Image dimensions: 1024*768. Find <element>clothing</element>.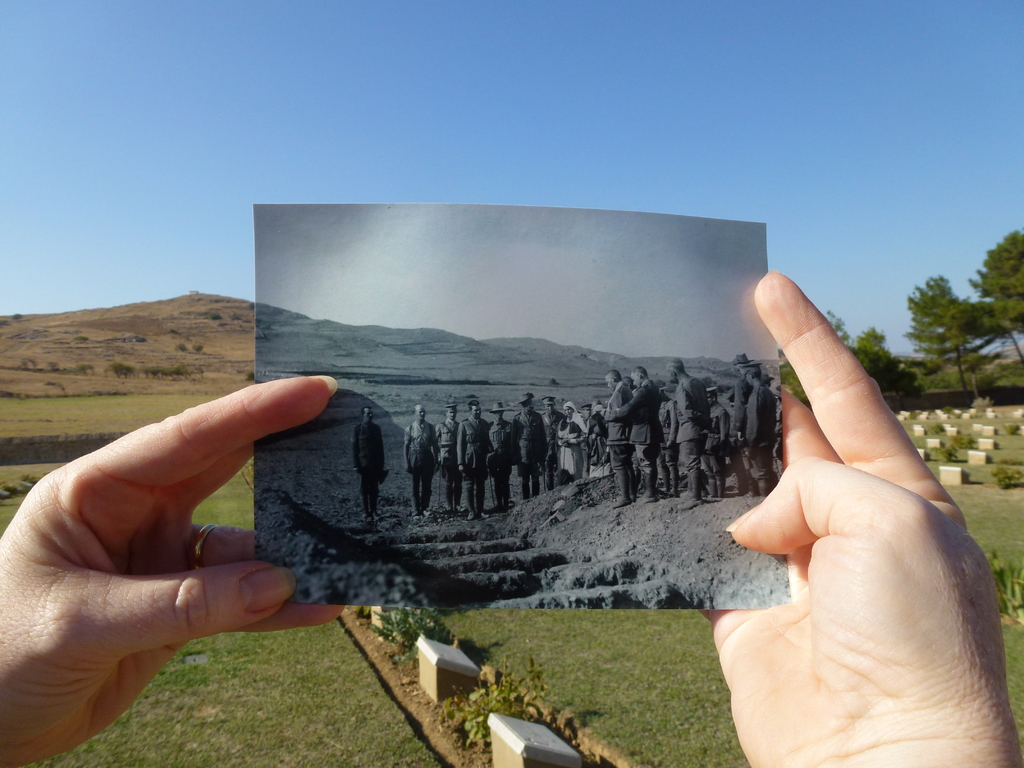
detection(678, 373, 714, 498).
